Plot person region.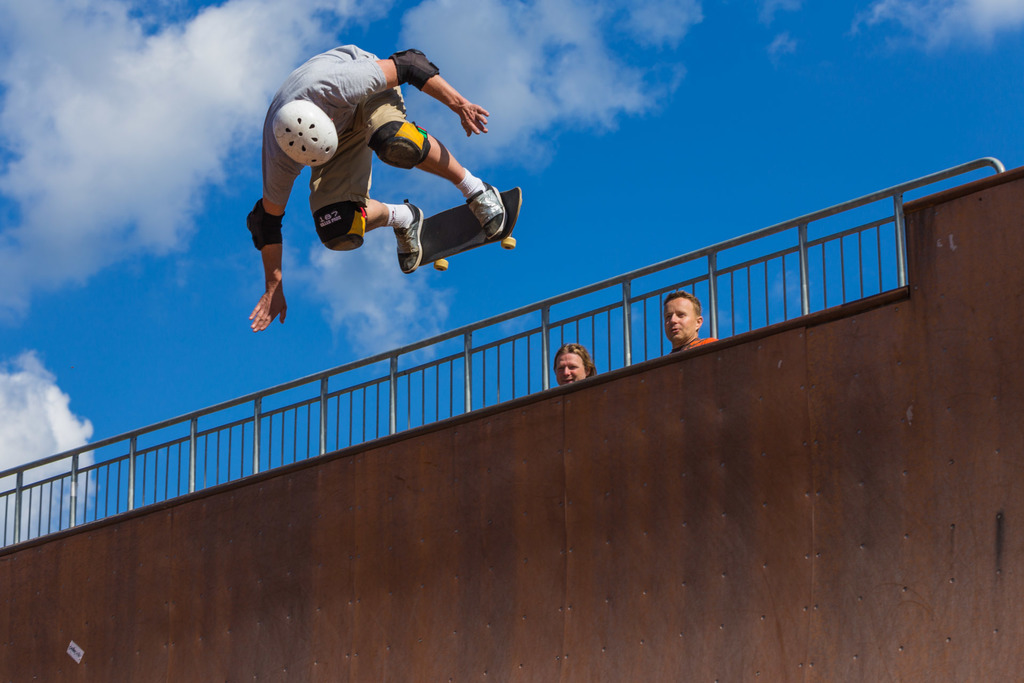
Plotted at {"x1": 244, "y1": 45, "x2": 508, "y2": 335}.
